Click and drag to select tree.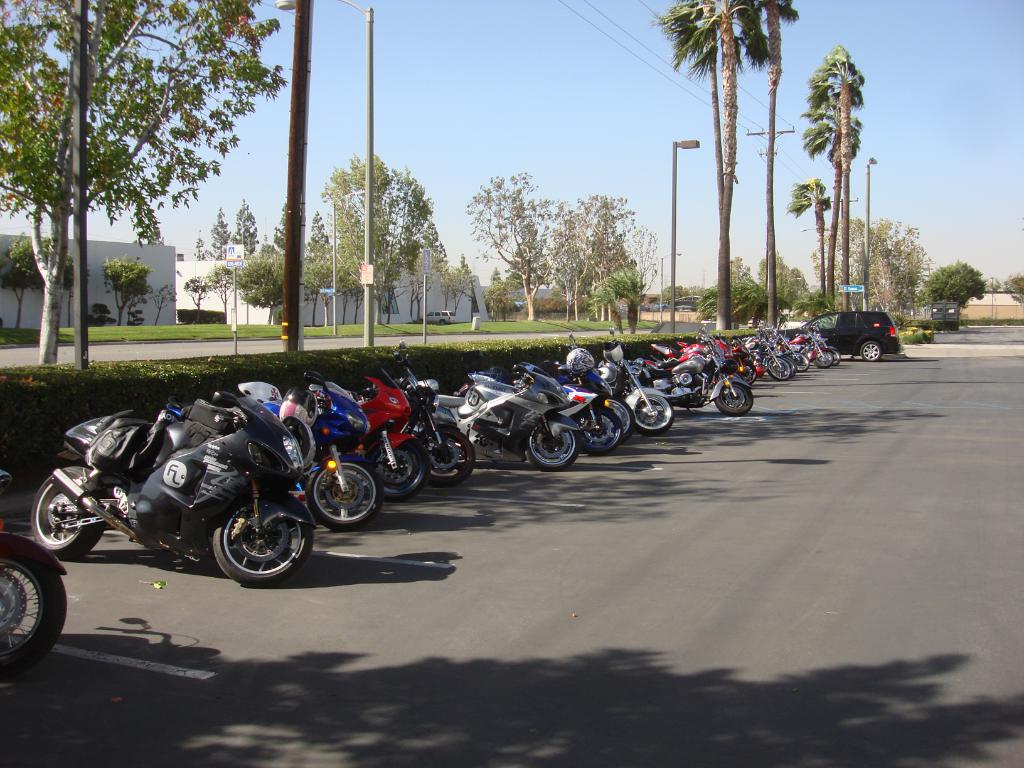
Selection: 207, 259, 242, 315.
